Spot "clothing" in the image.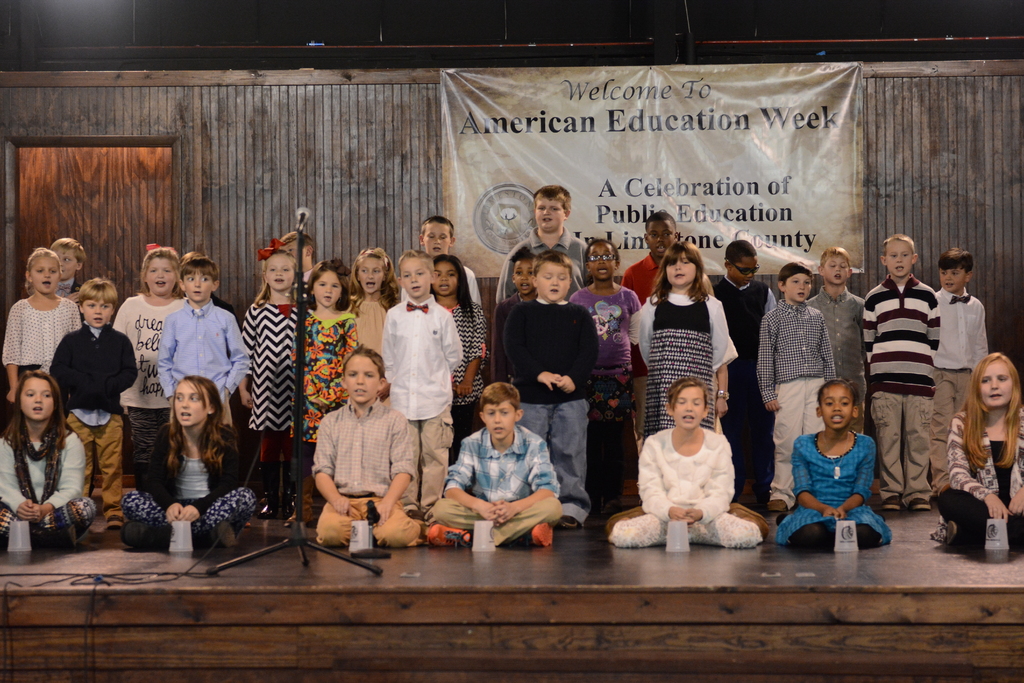
"clothing" found at [282, 298, 360, 429].
